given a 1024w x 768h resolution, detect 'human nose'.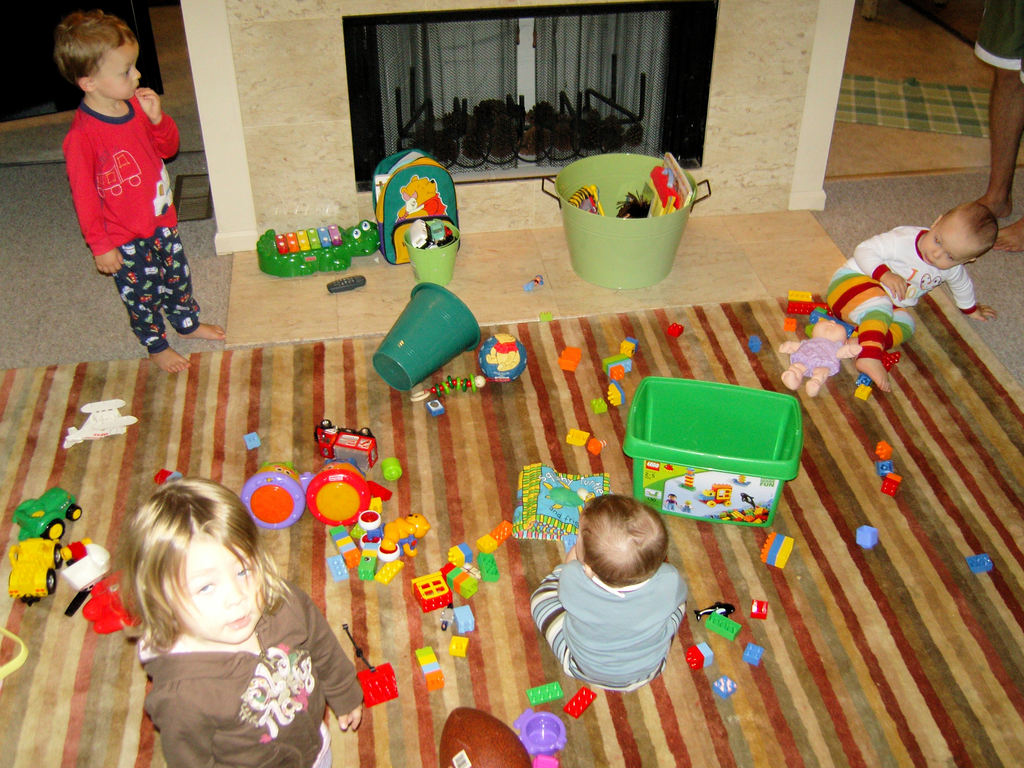
bbox=[222, 579, 247, 612].
